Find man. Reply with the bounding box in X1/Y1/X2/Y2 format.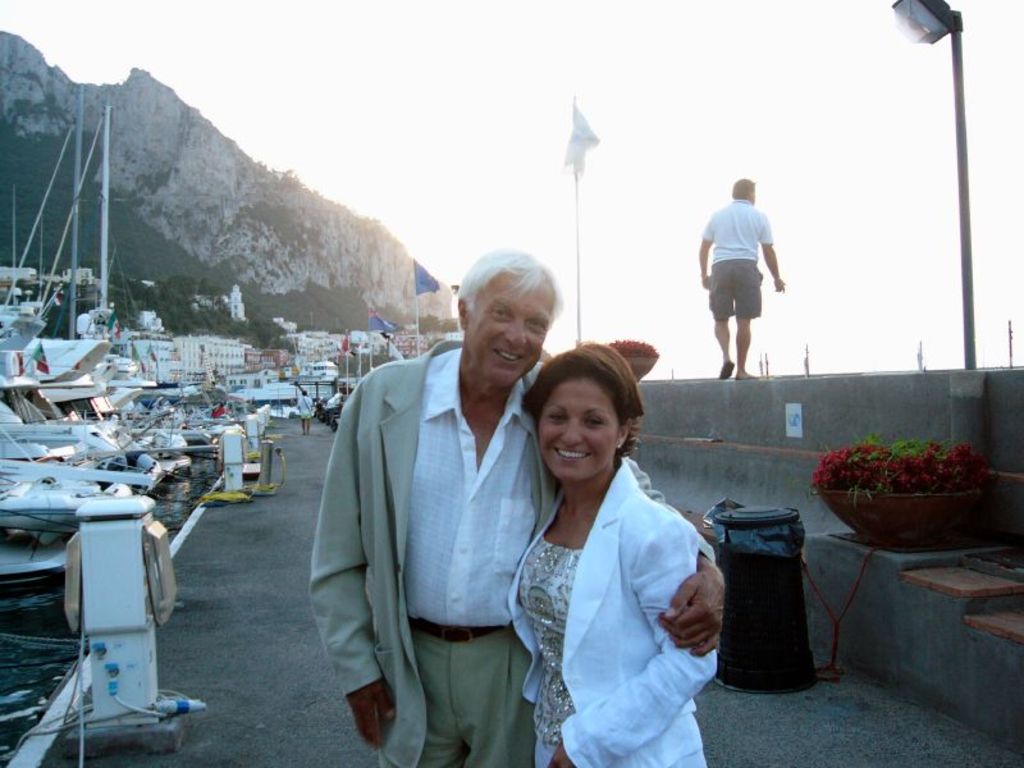
696/170/788/378.
